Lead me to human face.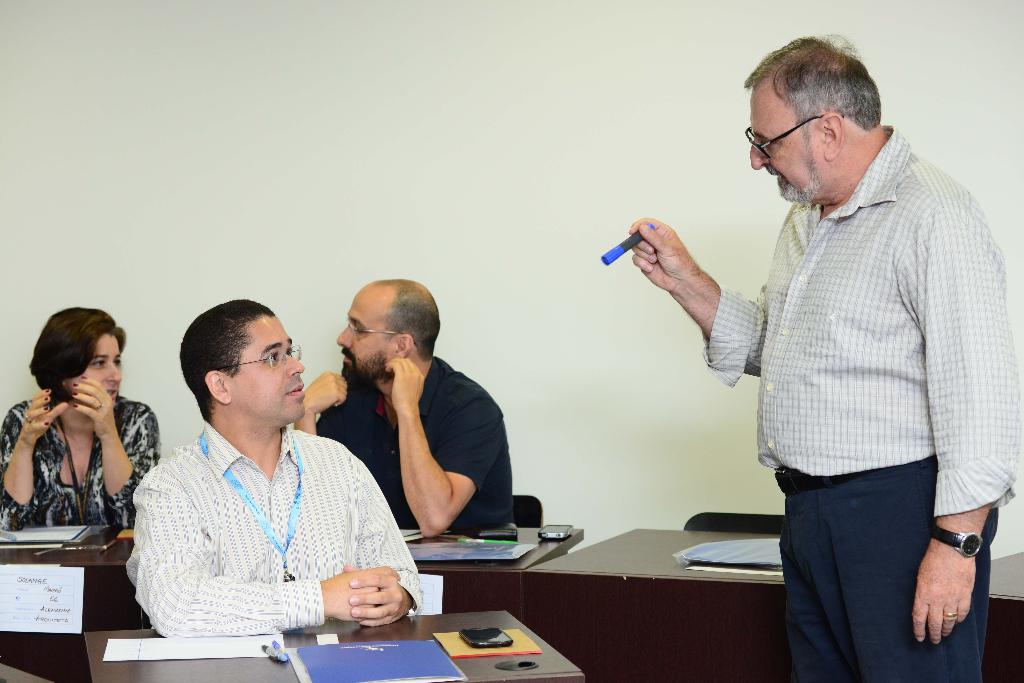
Lead to {"x1": 228, "y1": 315, "x2": 307, "y2": 424}.
